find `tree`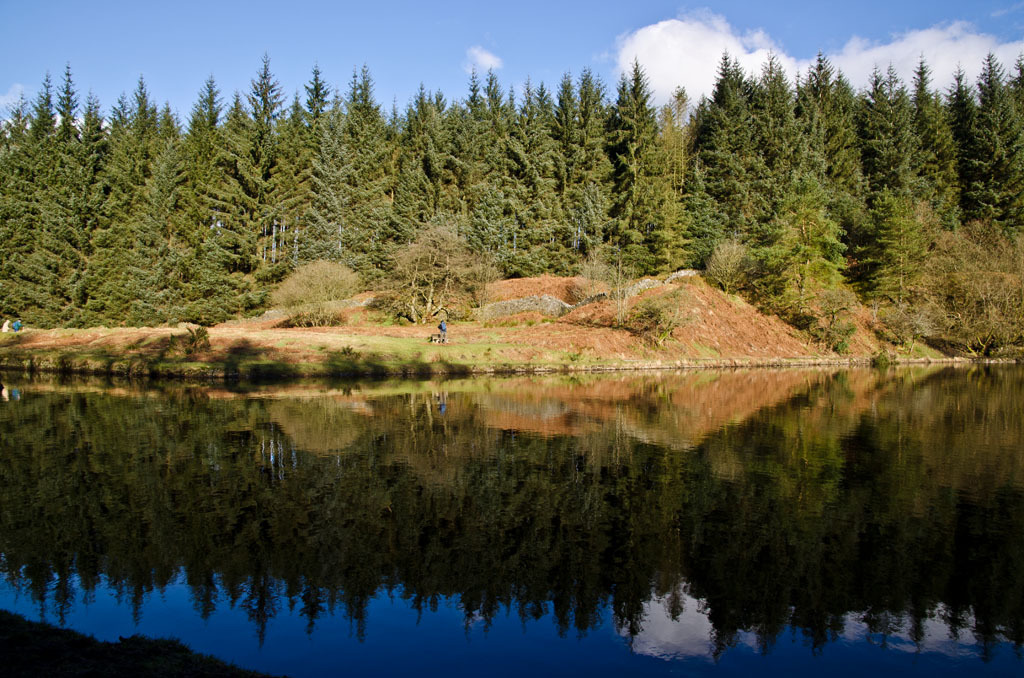
553, 61, 630, 248
